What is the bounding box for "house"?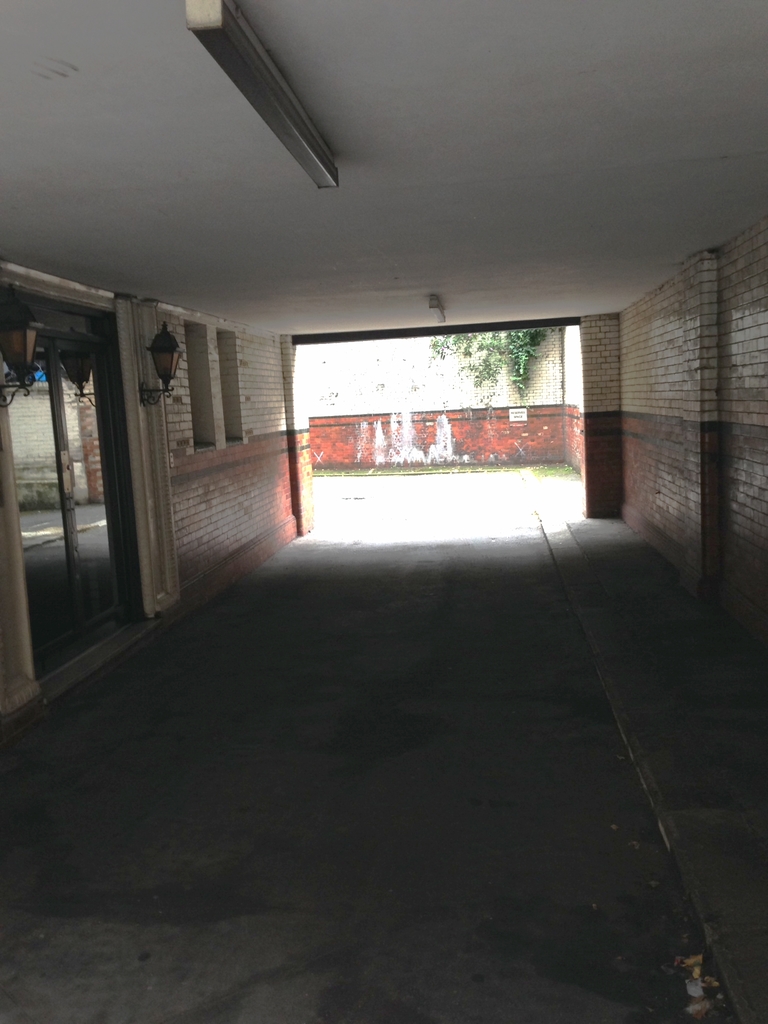
(294,326,574,538).
